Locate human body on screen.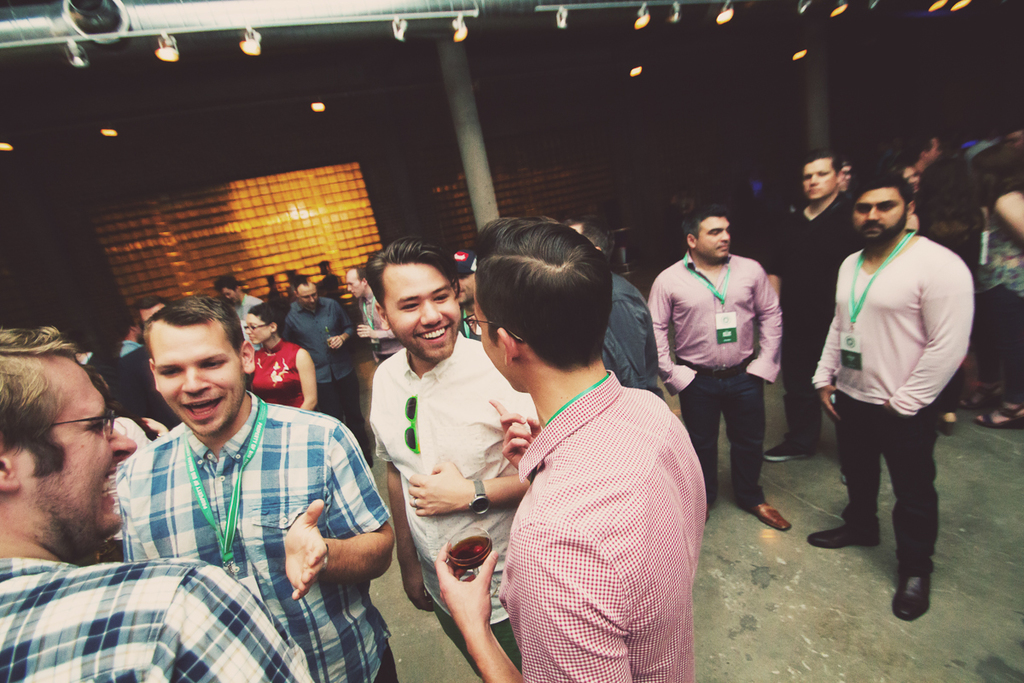
On screen at <box>99,382,387,682</box>.
